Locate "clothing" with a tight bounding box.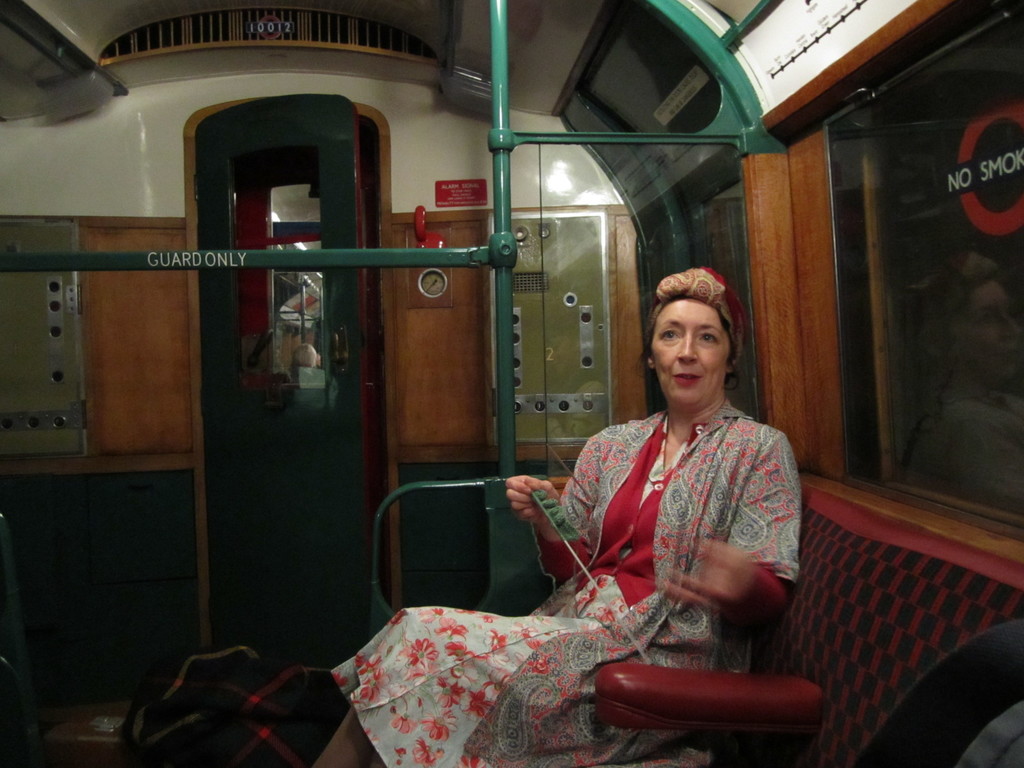
select_region(424, 390, 808, 697).
